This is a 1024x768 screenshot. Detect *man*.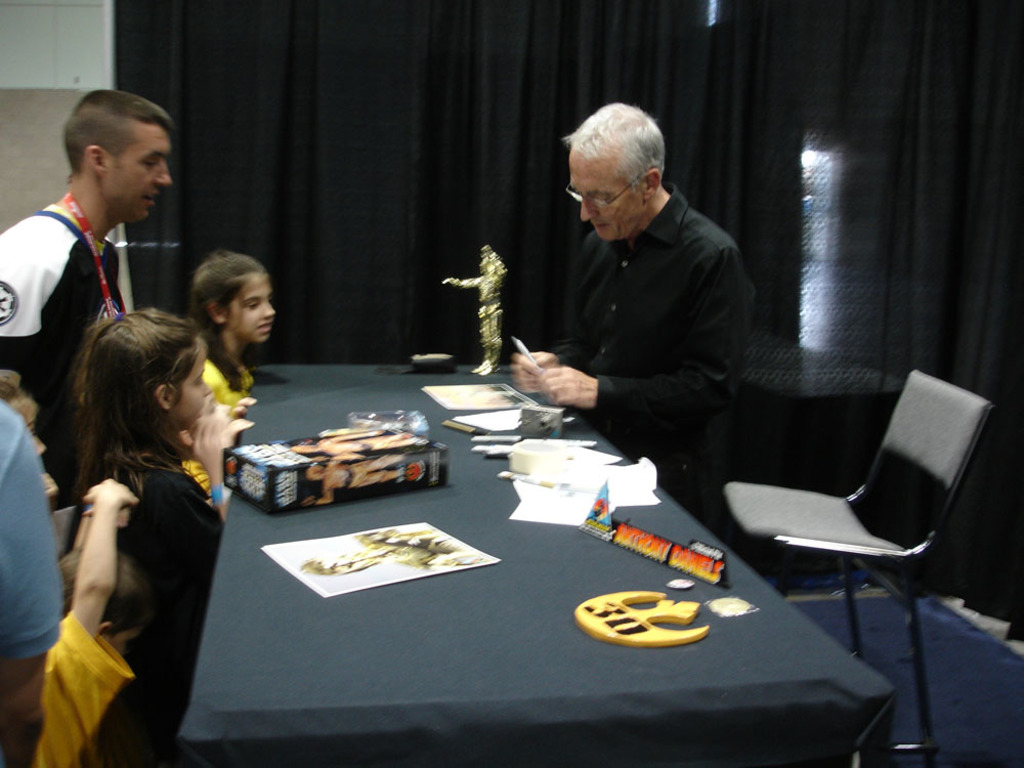
{"left": 0, "top": 393, "right": 66, "bottom": 767}.
